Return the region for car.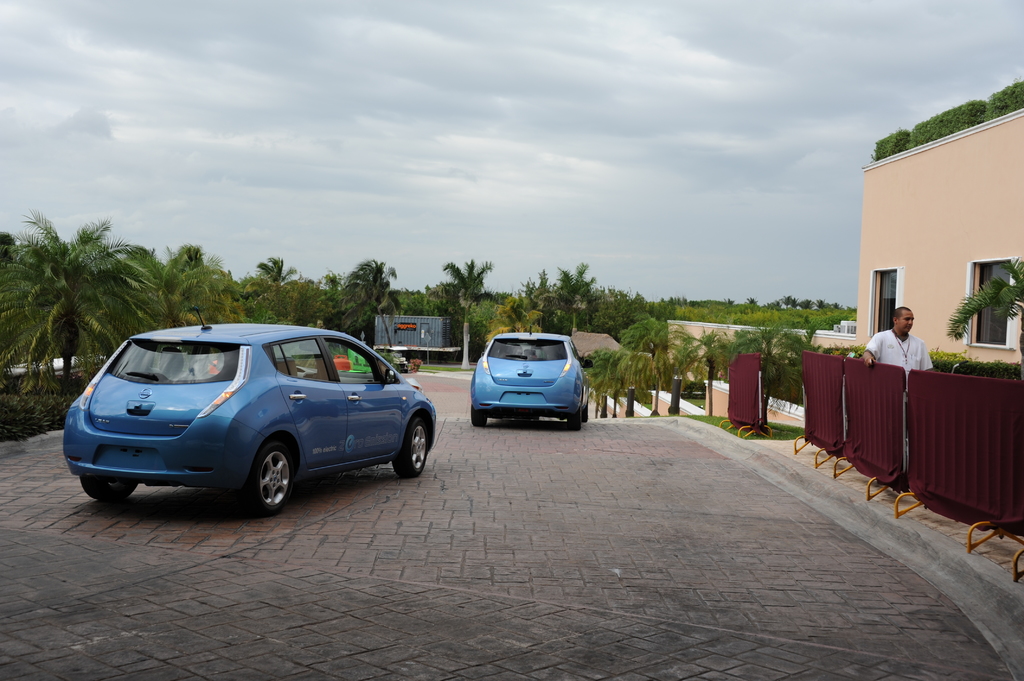
detection(58, 320, 445, 524).
